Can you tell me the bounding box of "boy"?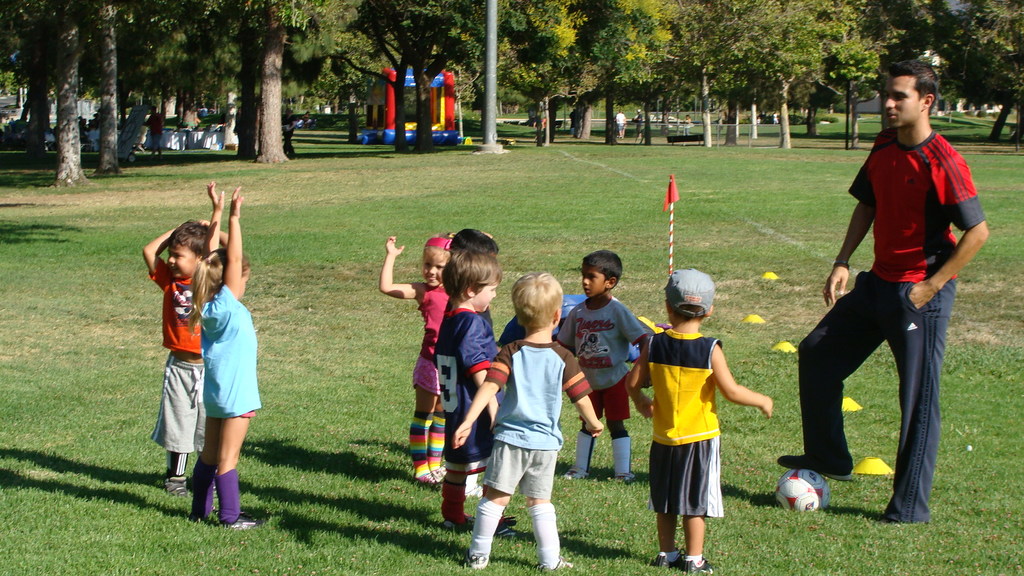
[560,248,665,492].
